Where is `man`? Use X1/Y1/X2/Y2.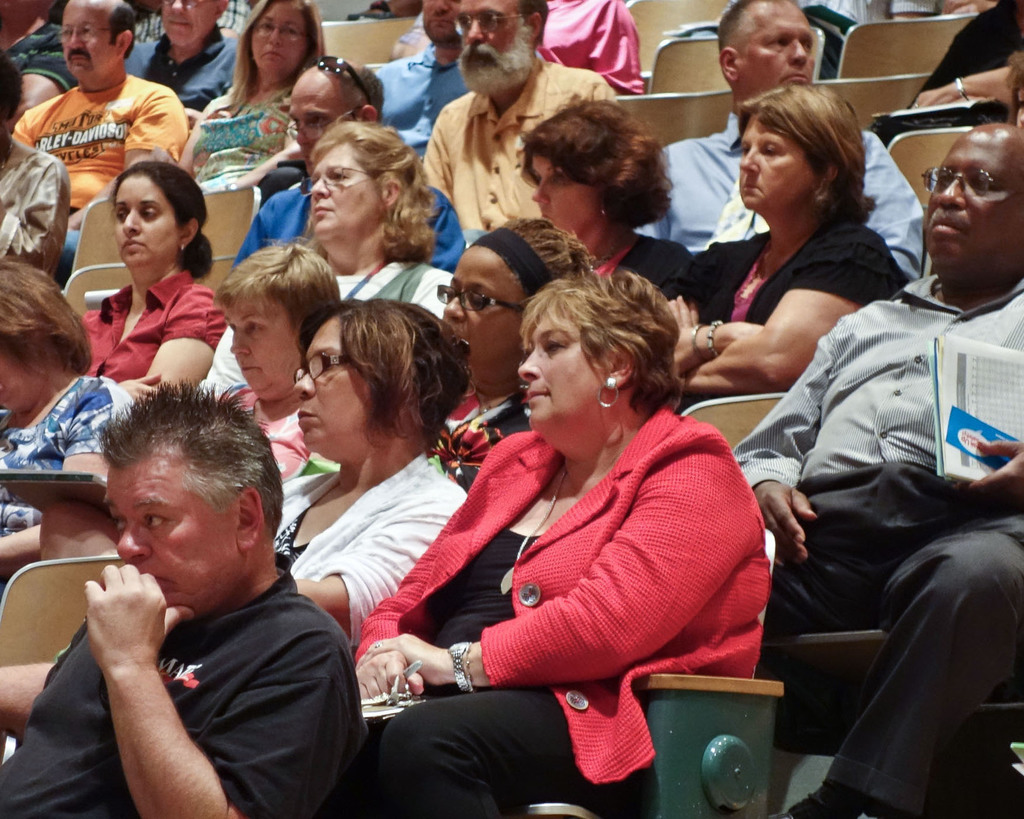
124/0/243/118.
